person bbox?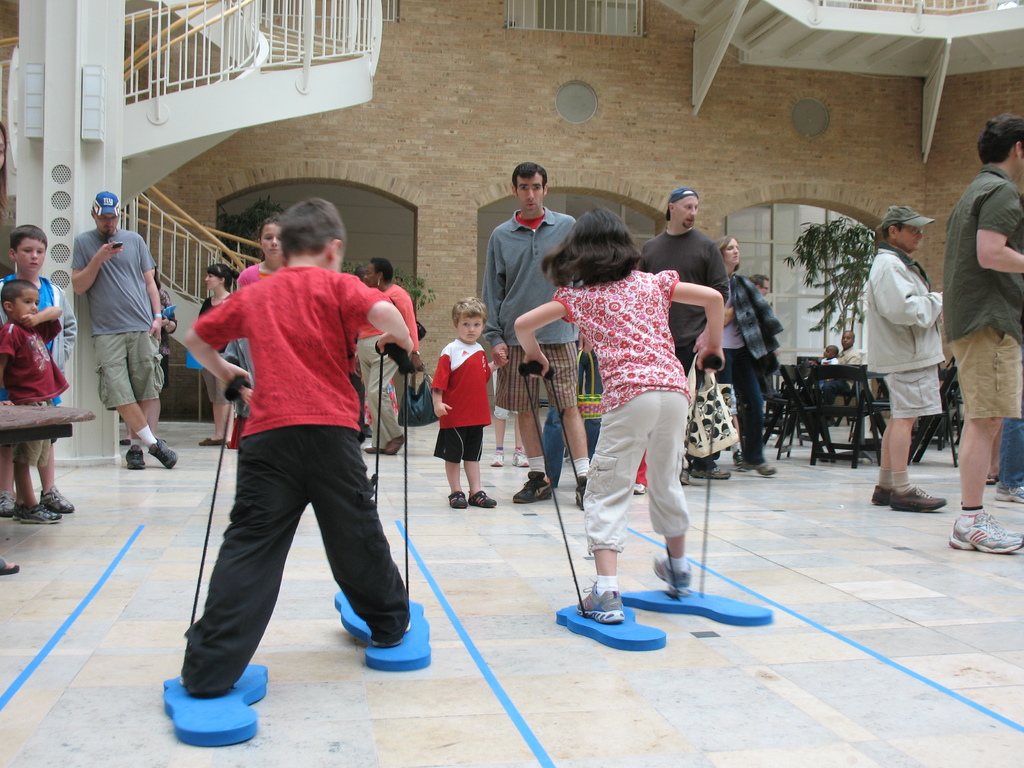
868,204,948,515
